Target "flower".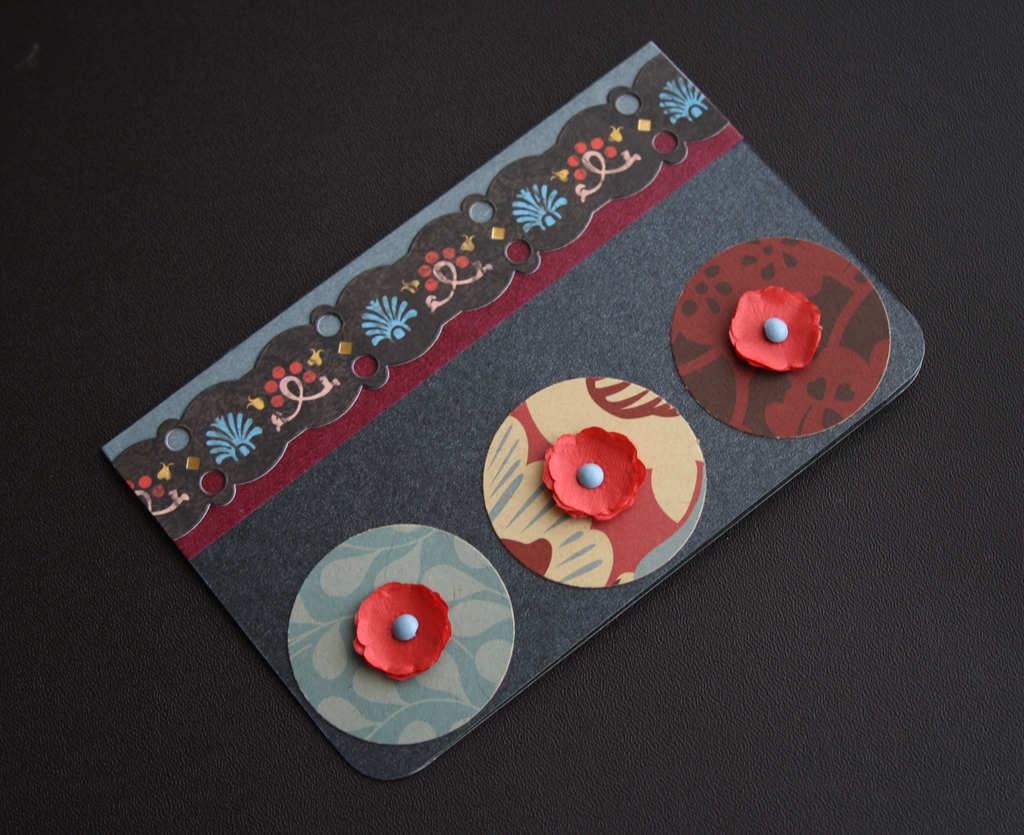
Target region: (x1=552, y1=432, x2=636, y2=515).
